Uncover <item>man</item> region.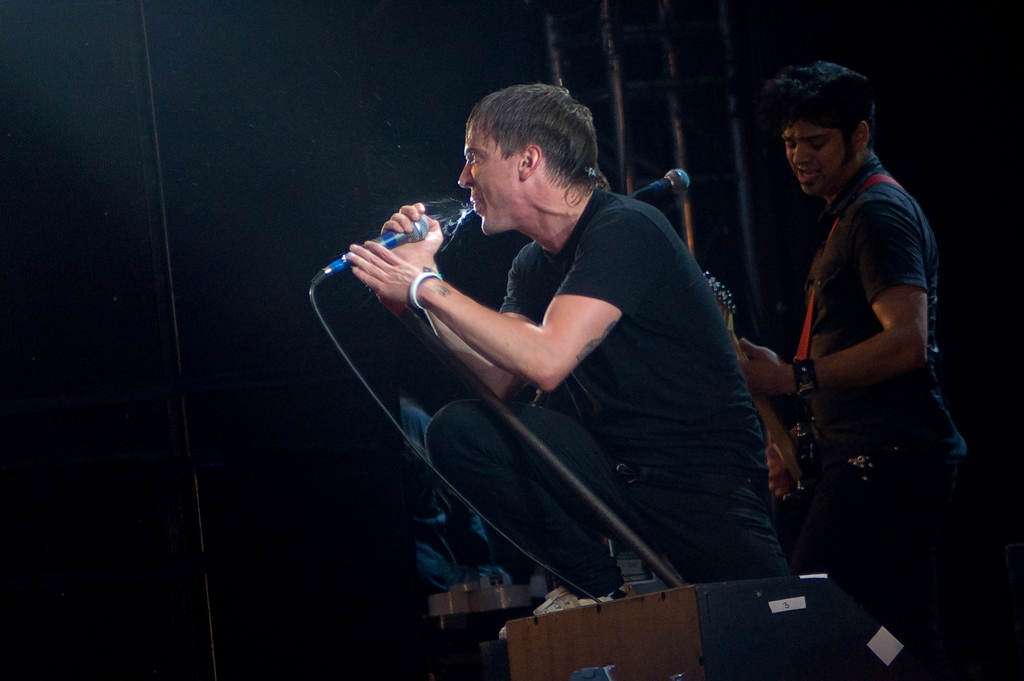
Uncovered: bbox=[732, 61, 974, 680].
